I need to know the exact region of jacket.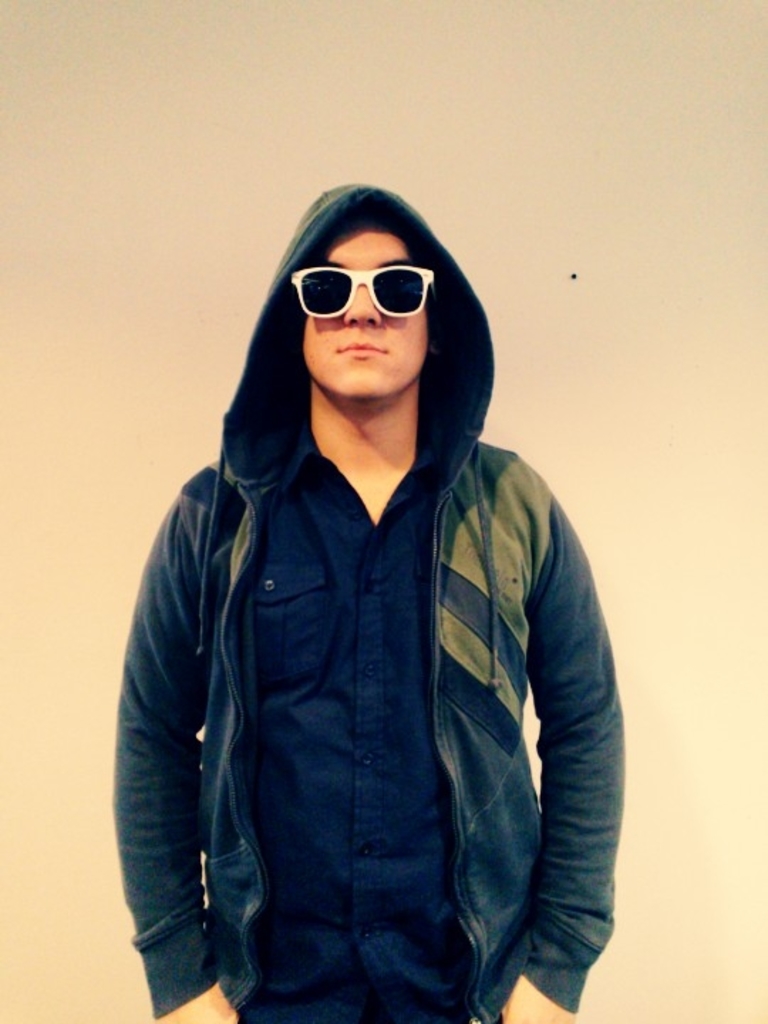
Region: 117,181,624,1007.
